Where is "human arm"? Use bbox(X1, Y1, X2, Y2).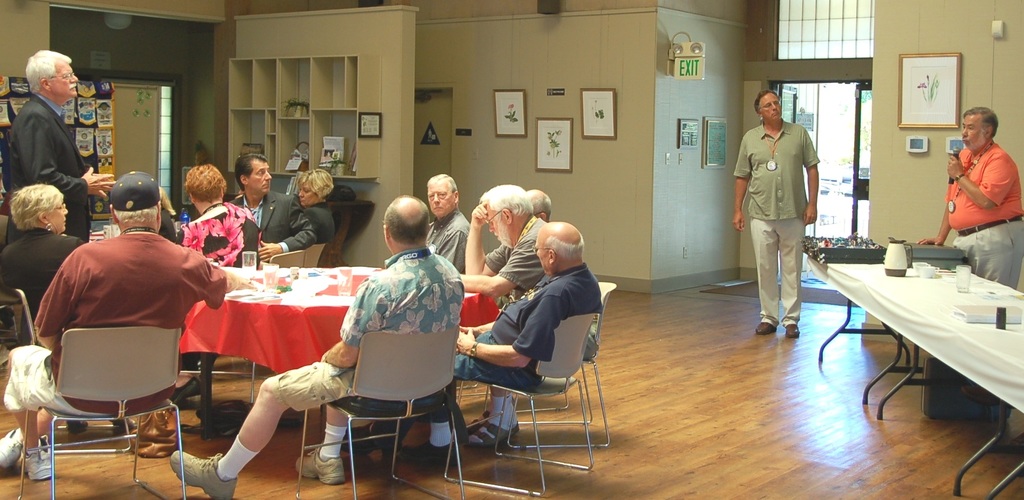
bbox(187, 252, 255, 313).
